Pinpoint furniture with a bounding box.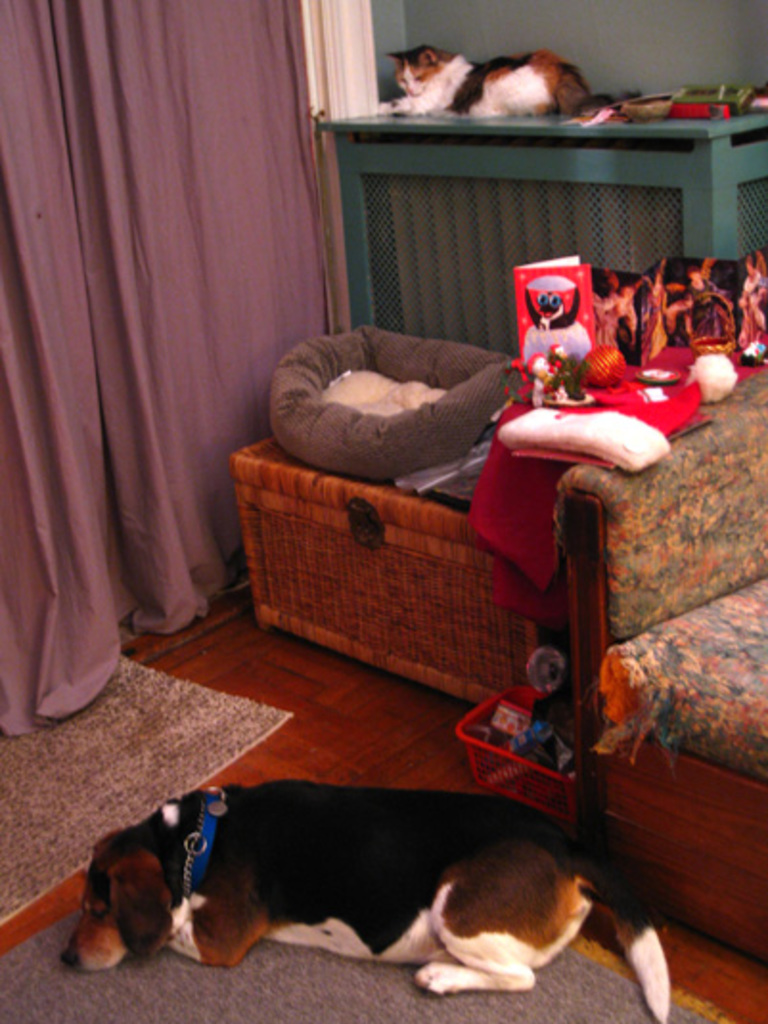
<box>561,369,766,951</box>.
